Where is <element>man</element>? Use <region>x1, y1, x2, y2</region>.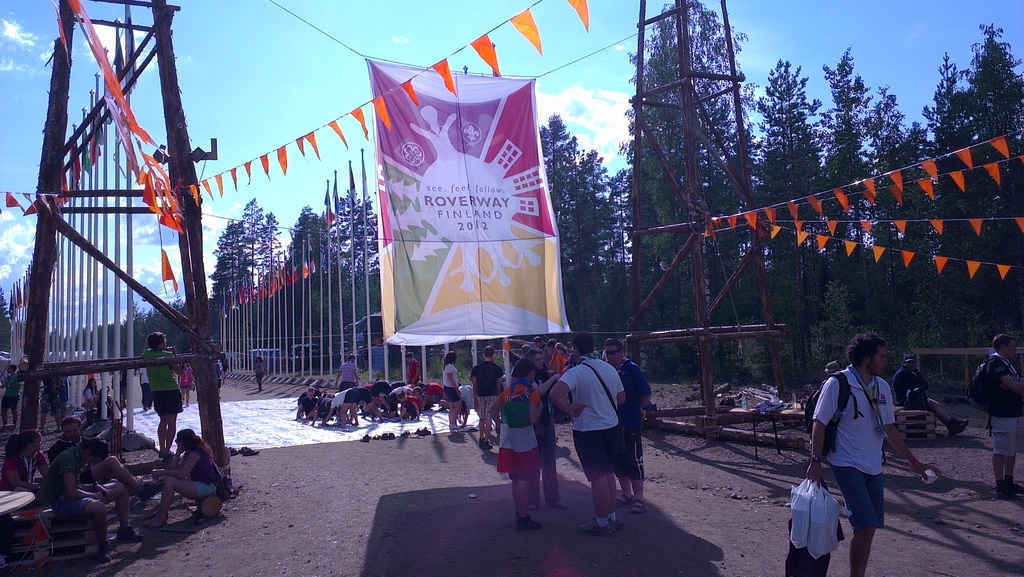
<region>466, 344, 497, 450</region>.
